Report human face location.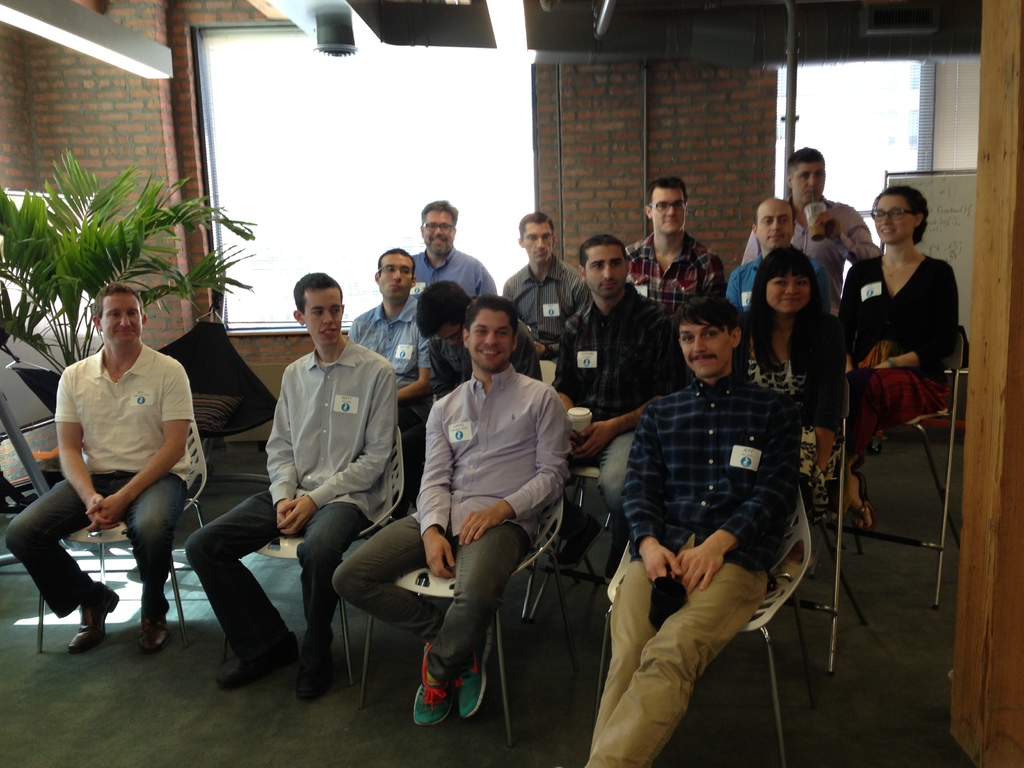
Report: region(678, 319, 731, 377).
